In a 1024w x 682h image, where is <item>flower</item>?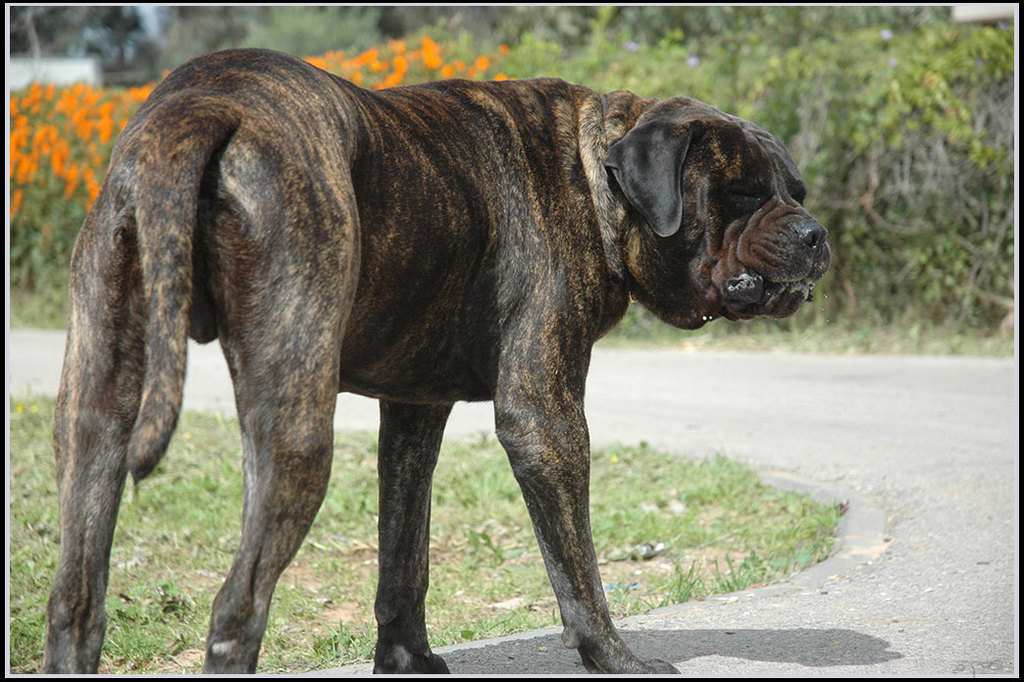
region(77, 102, 129, 141).
